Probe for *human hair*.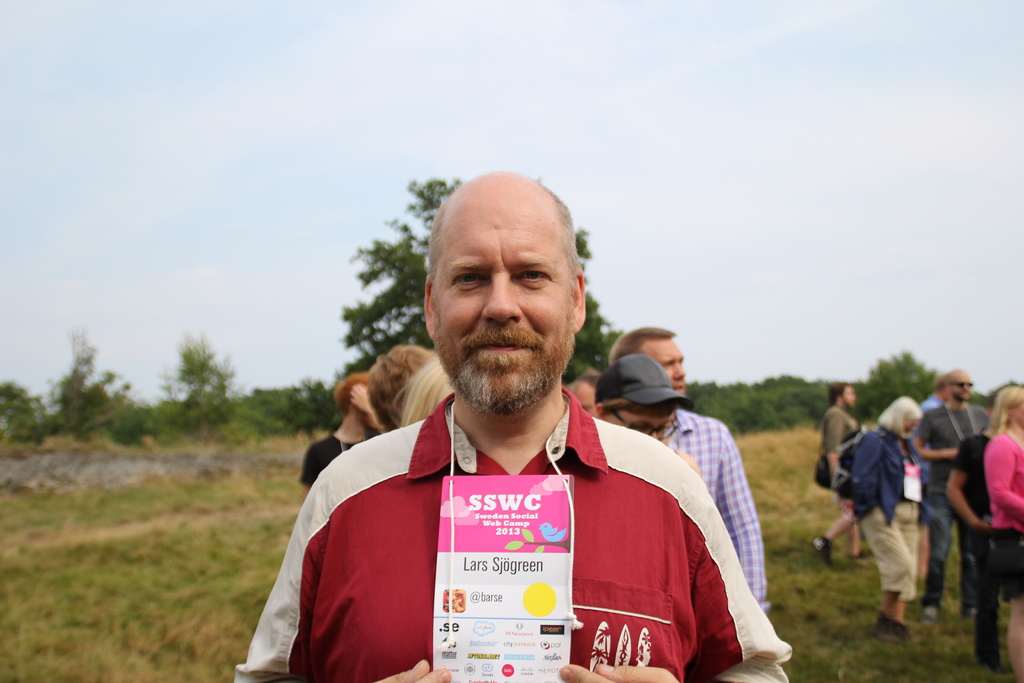
Probe result: select_region(829, 384, 845, 404).
